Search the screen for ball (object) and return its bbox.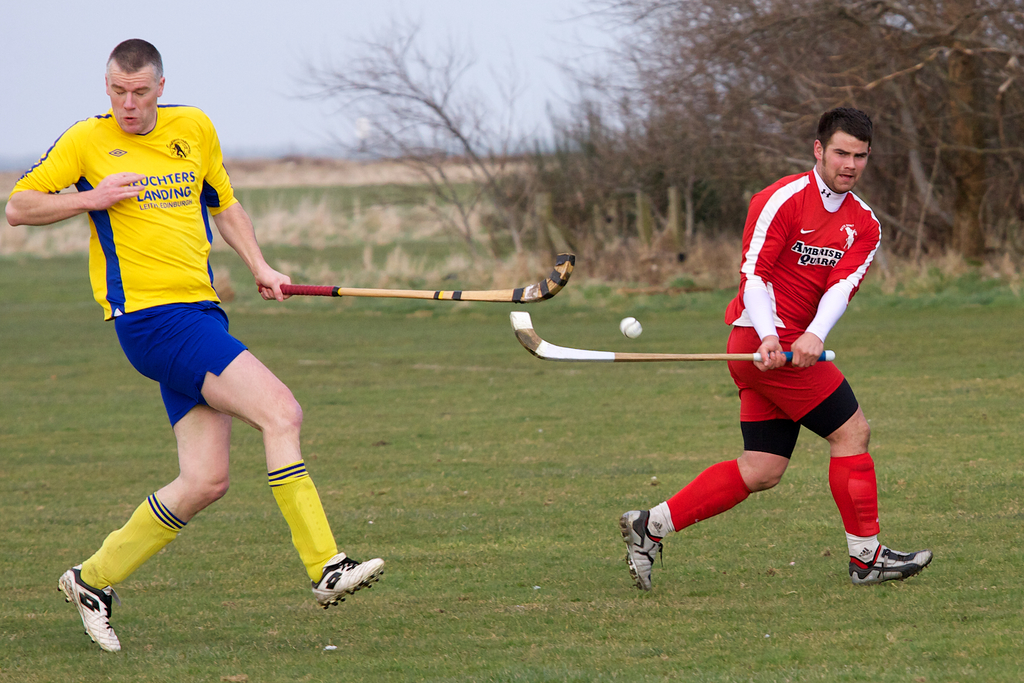
Found: bbox=[617, 317, 643, 340].
